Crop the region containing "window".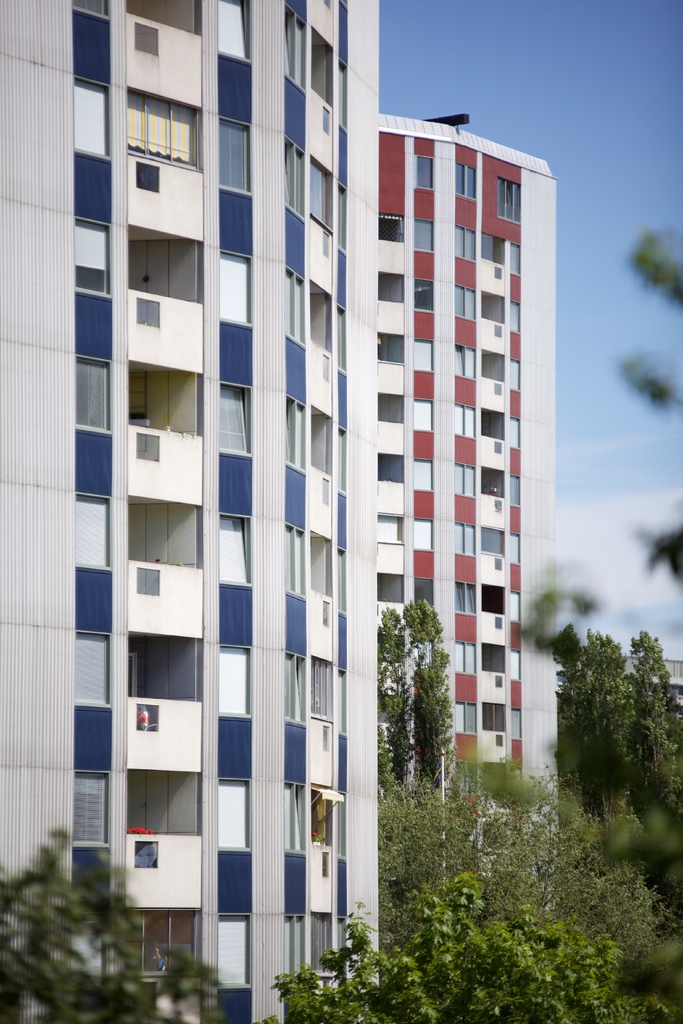
Crop region: (411,577,434,611).
